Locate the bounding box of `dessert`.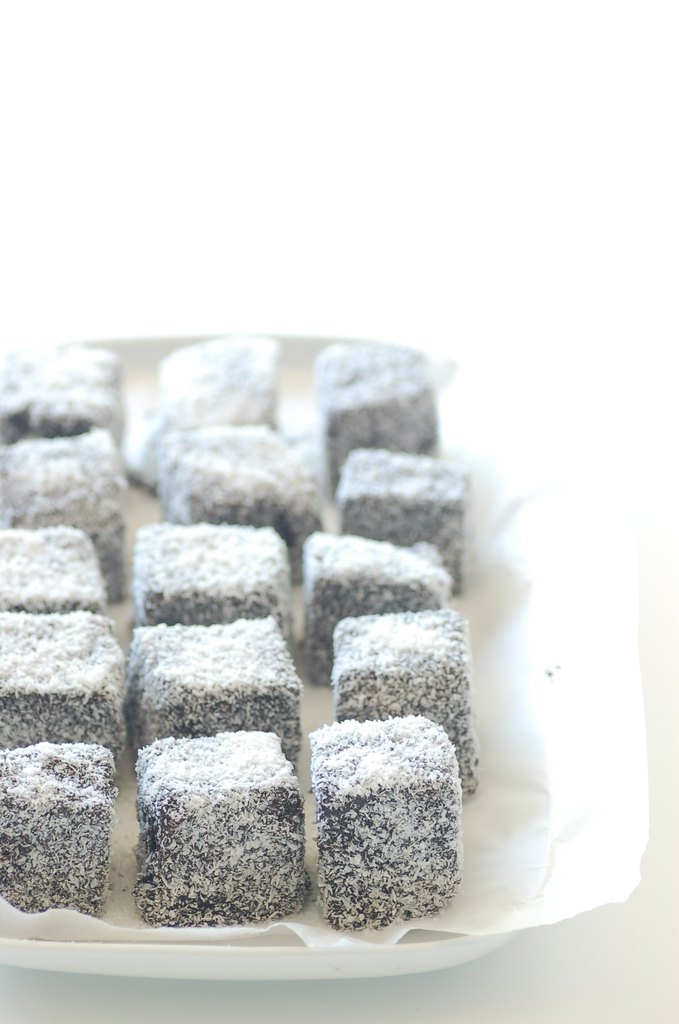
Bounding box: x1=0, y1=610, x2=126, y2=746.
